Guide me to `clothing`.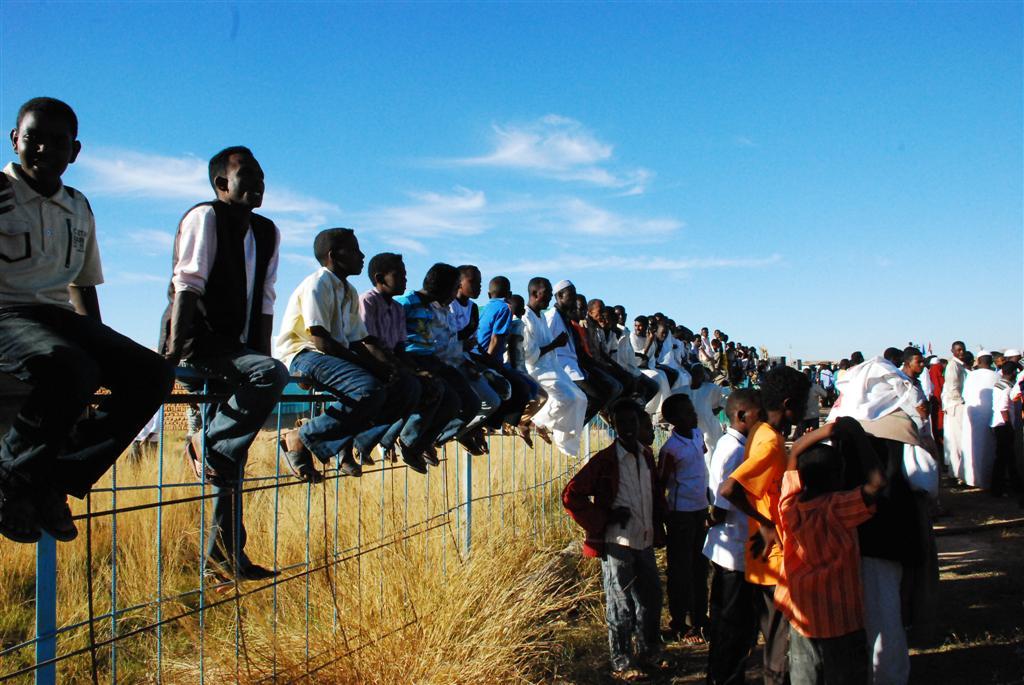
Guidance: 274,259,399,464.
